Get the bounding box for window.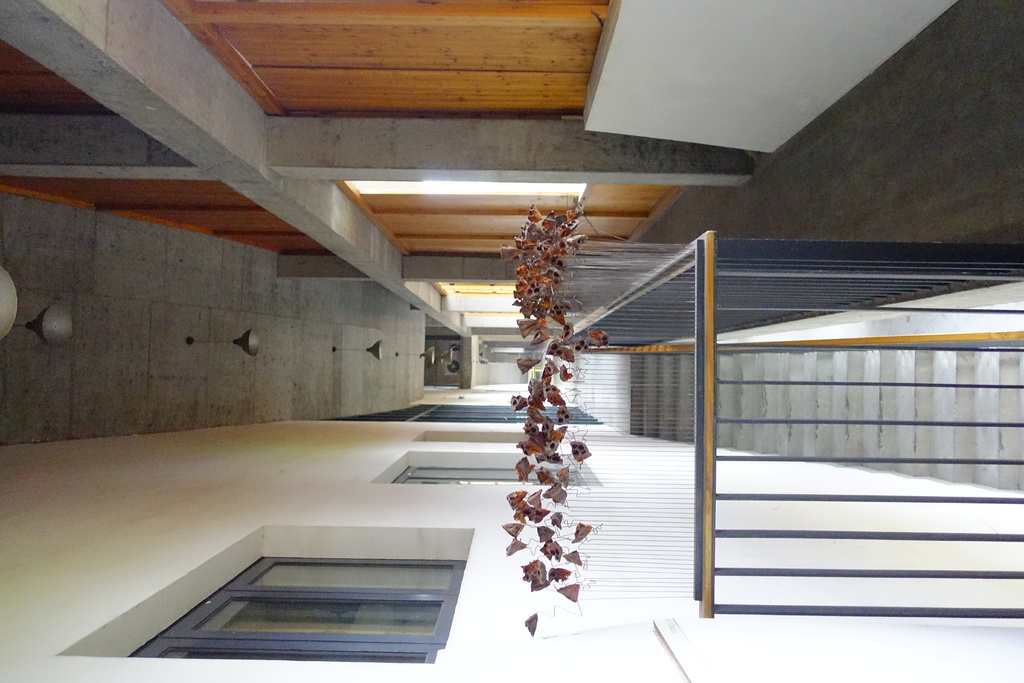
pyautogui.locateOnScreen(113, 539, 509, 657).
